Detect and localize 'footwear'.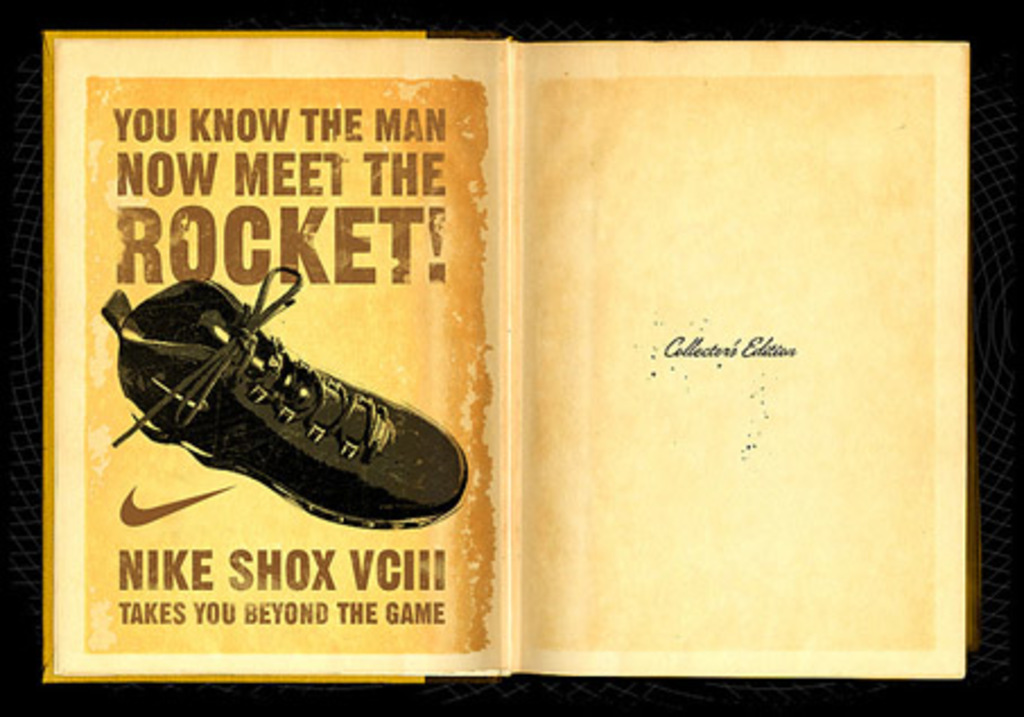
Localized at x1=88 y1=262 x2=468 y2=547.
